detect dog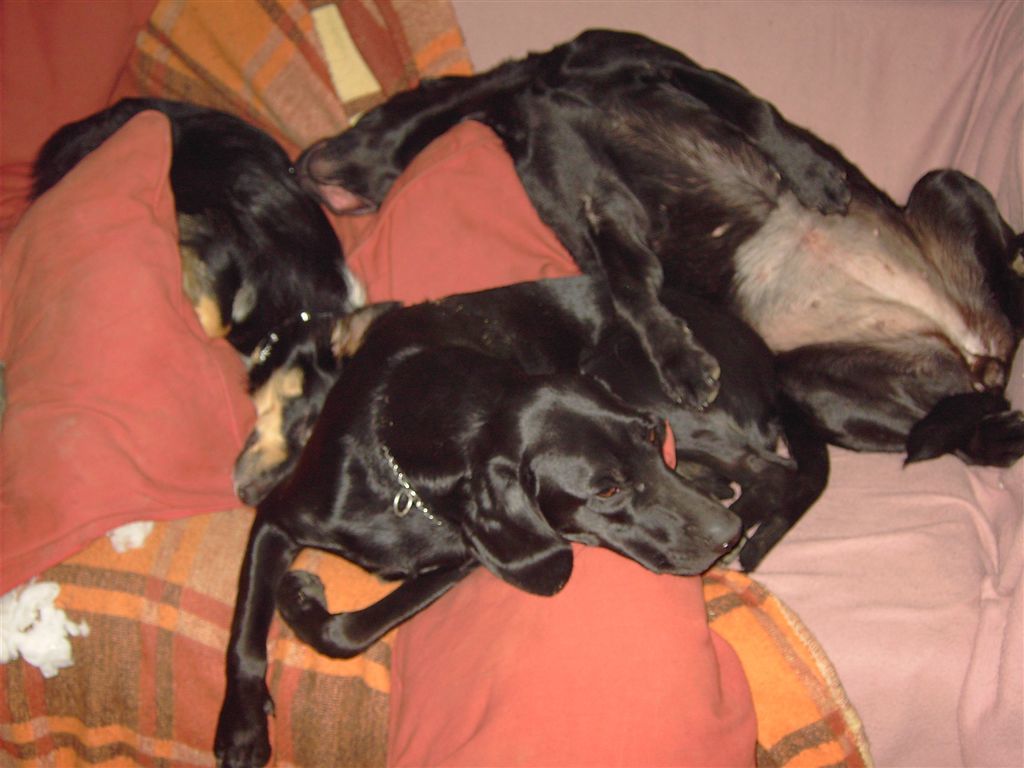
bbox=(296, 25, 1023, 470)
